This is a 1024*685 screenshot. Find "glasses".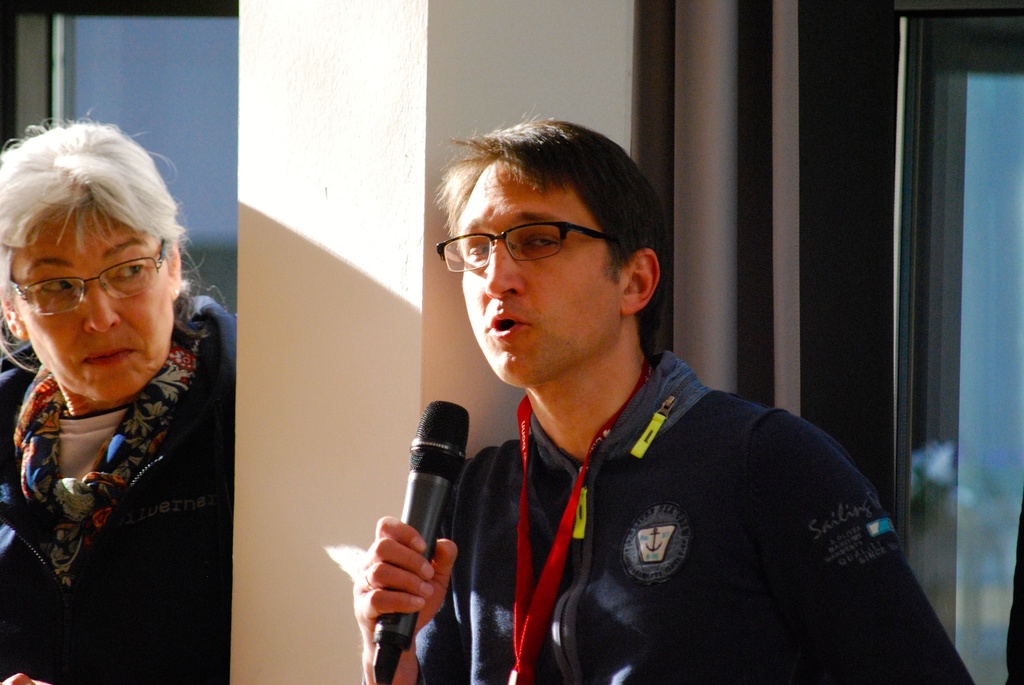
Bounding box: box(435, 212, 627, 283).
